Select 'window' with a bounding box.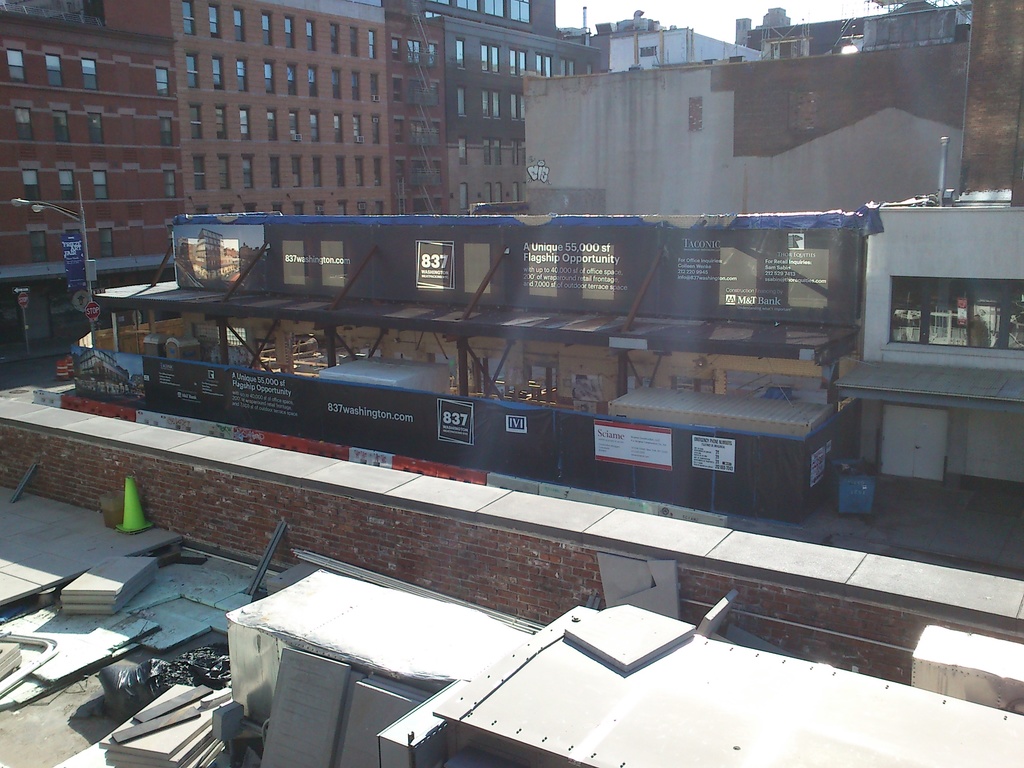
[left=58, top=163, right=72, bottom=199].
